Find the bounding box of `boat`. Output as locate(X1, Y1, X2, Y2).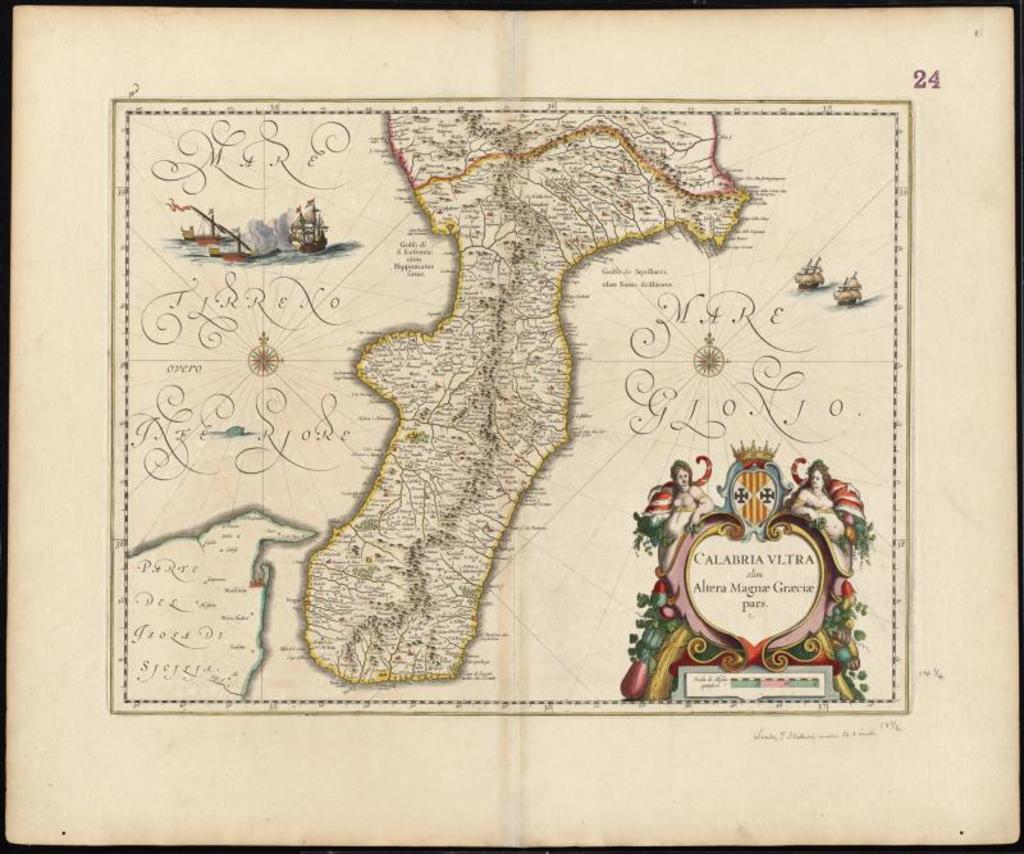
locate(296, 200, 328, 252).
